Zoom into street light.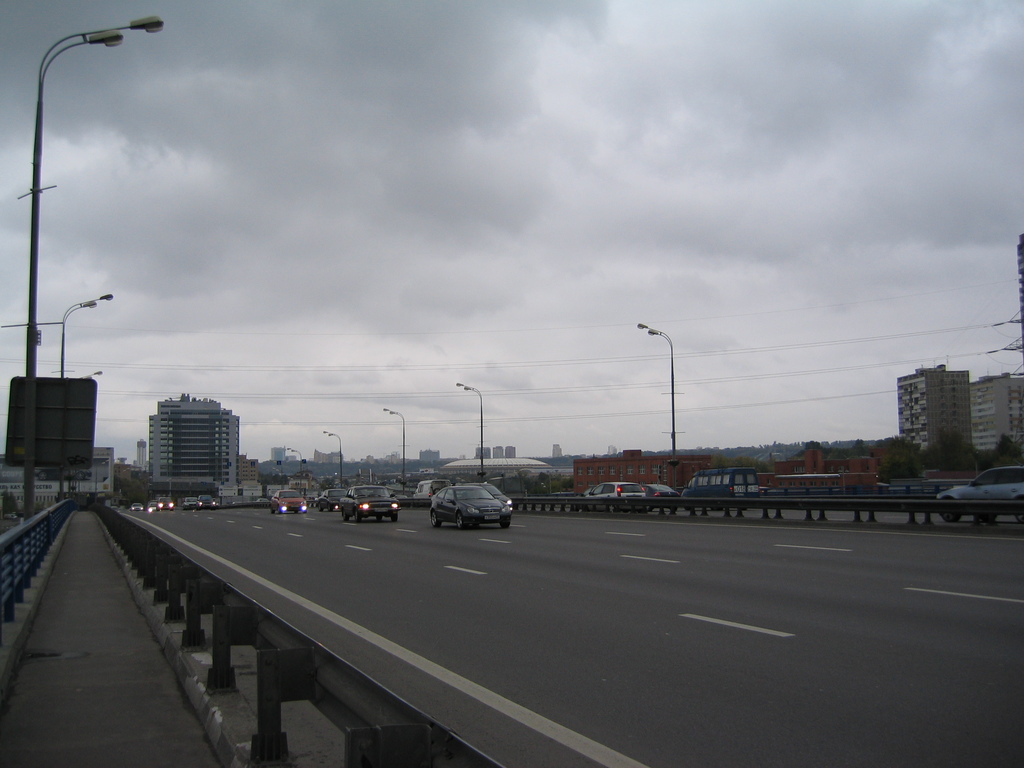
Zoom target: 282, 447, 305, 497.
